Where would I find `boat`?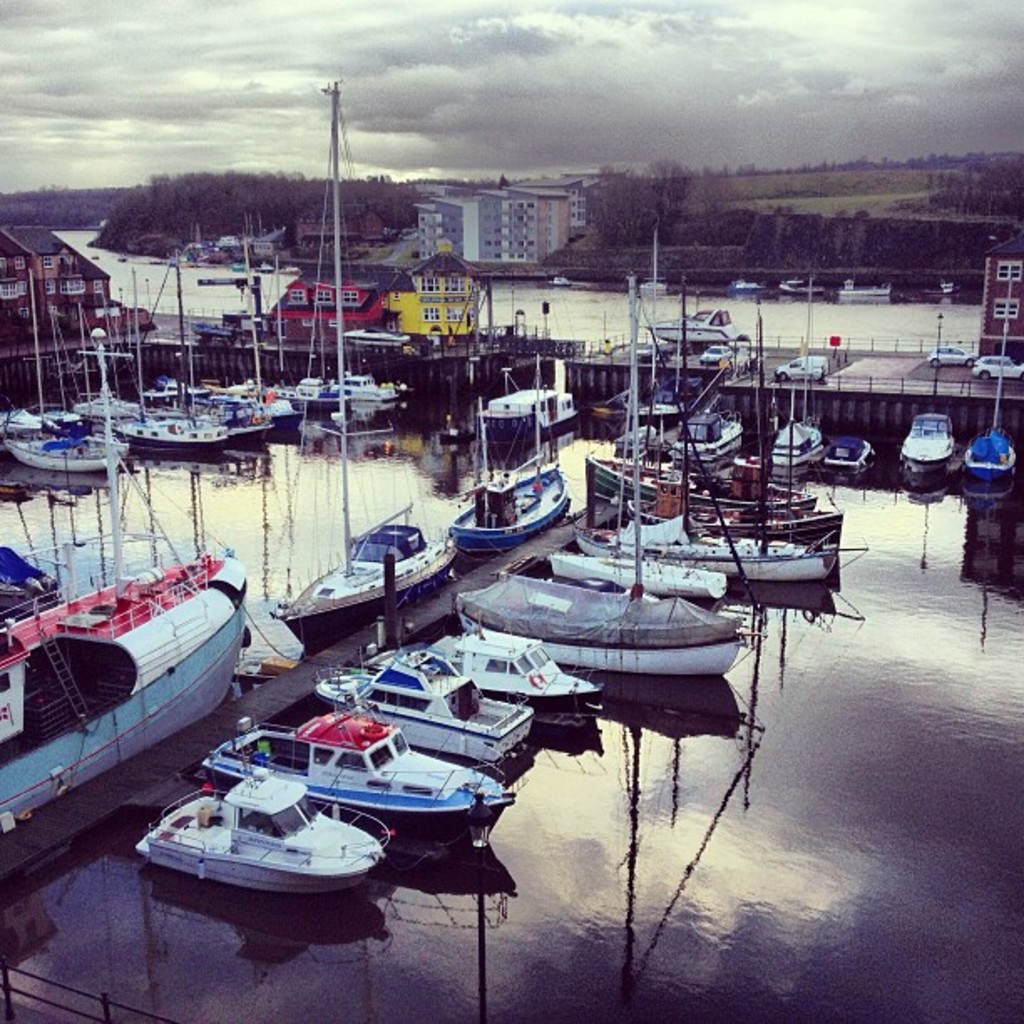
At 196/671/517/843.
